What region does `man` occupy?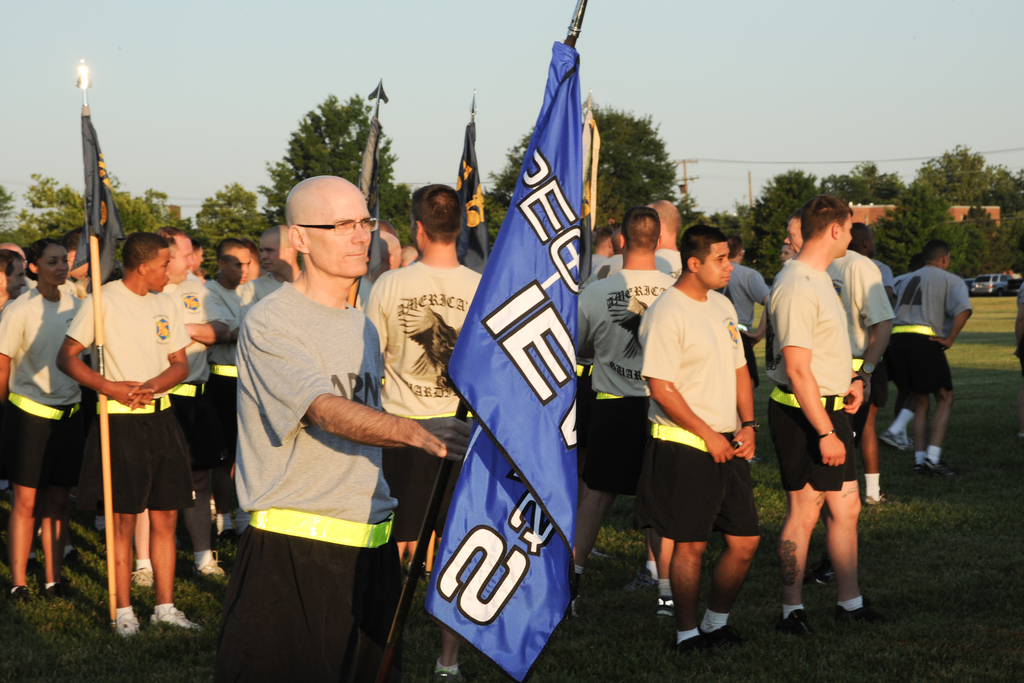
(x1=781, y1=199, x2=905, y2=519).
